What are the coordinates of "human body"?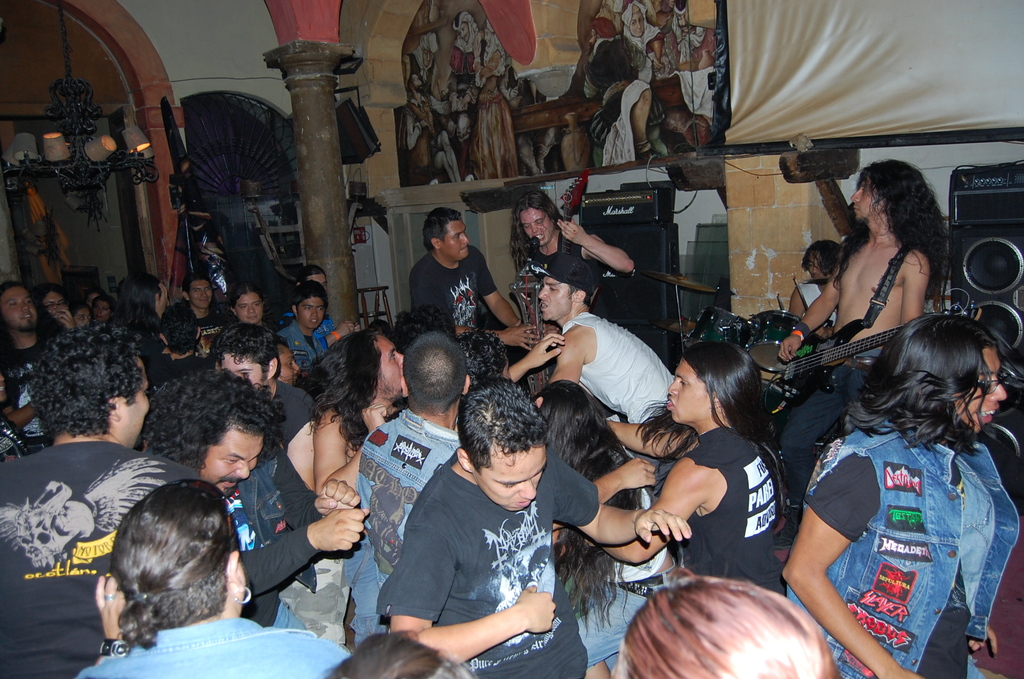
<bbox>626, 20, 661, 65</bbox>.
